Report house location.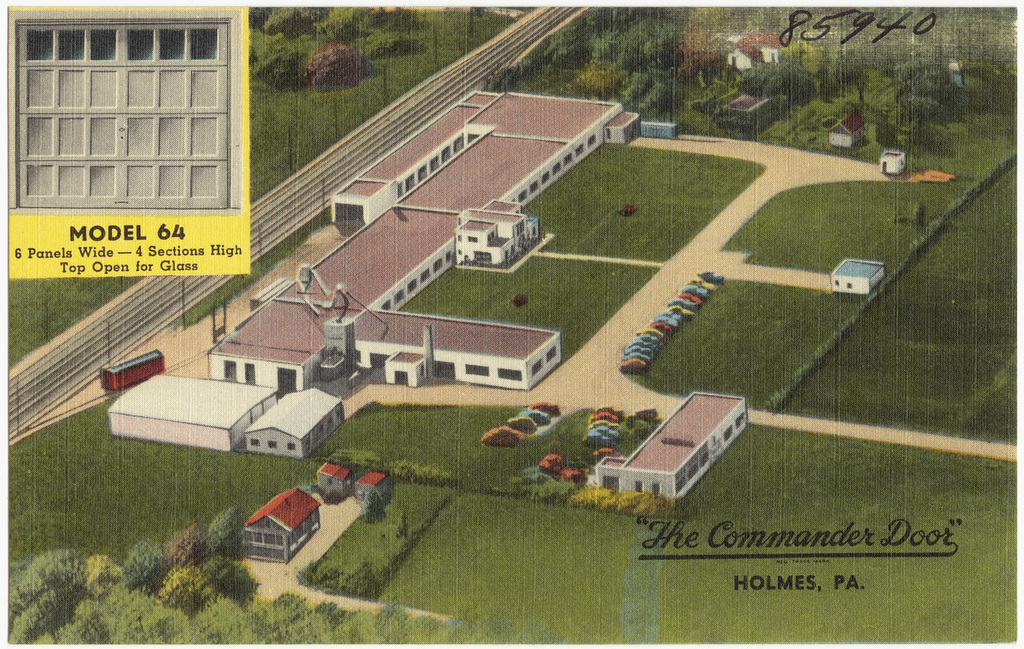
Report: pyautogui.locateOnScreen(302, 453, 389, 500).
